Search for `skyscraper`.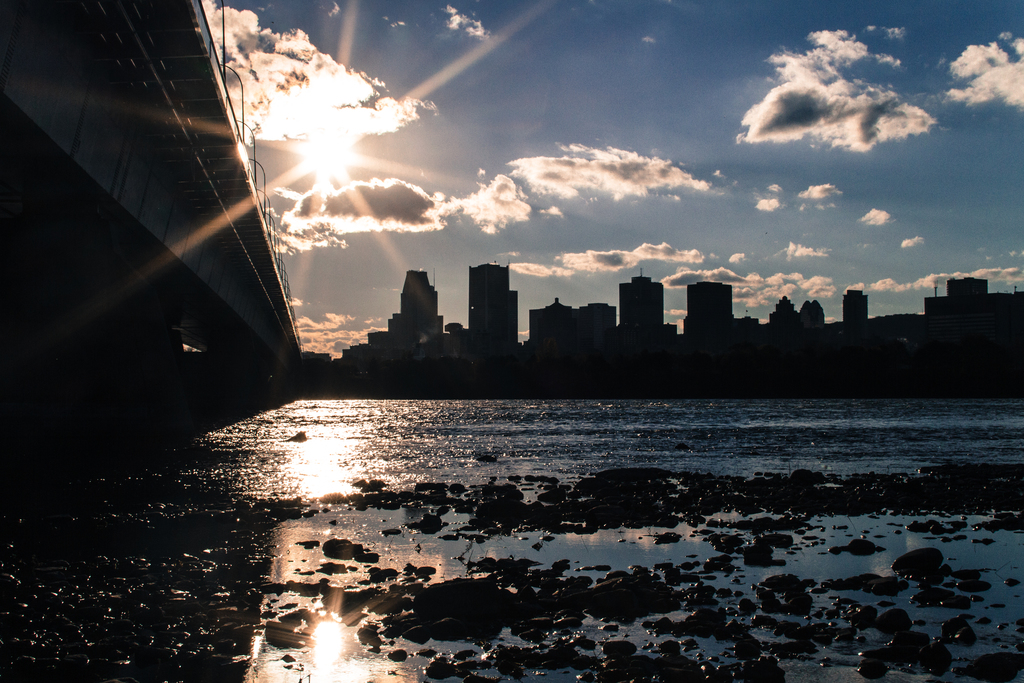
Found at x1=460 y1=245 x2=522 y2=355.
